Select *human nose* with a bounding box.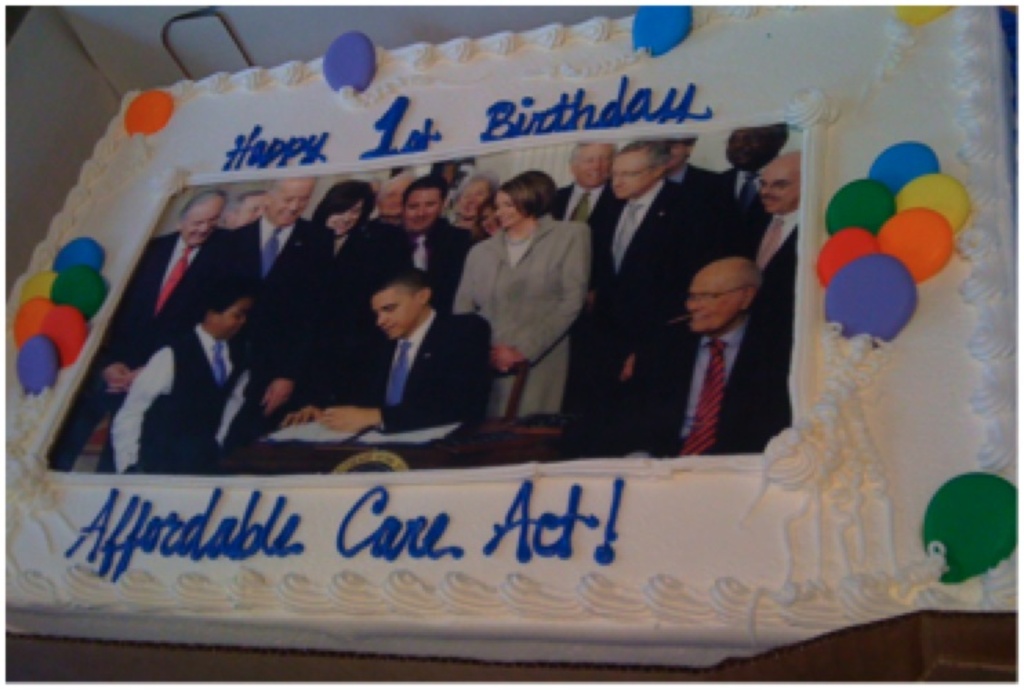
box(286, 199, 297, 211).
